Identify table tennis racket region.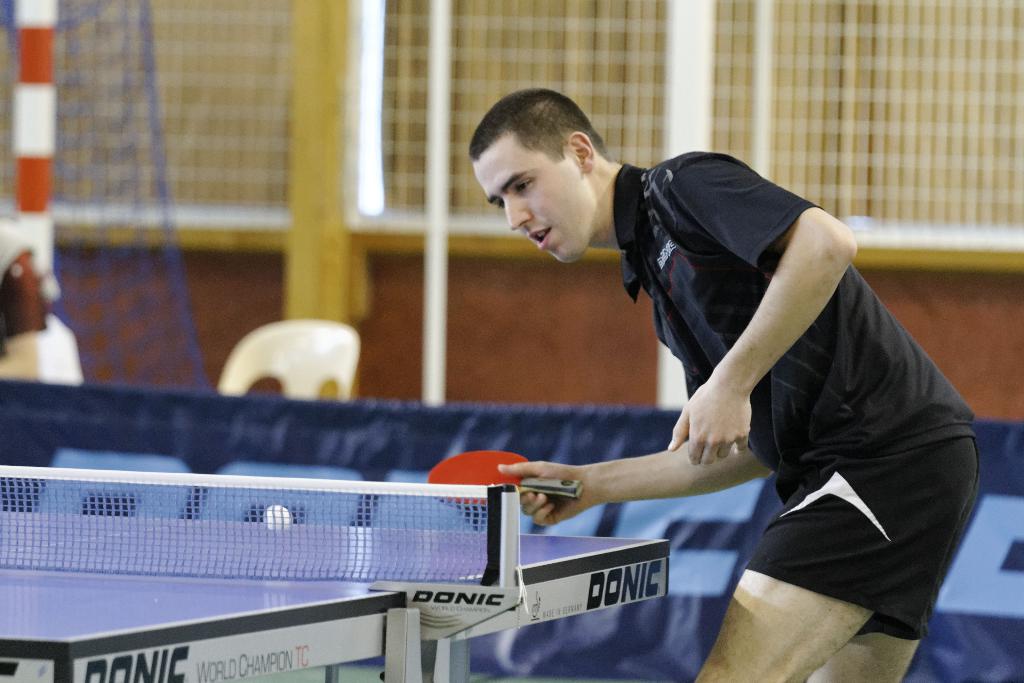
Region: [425, 447, 584, 509].
